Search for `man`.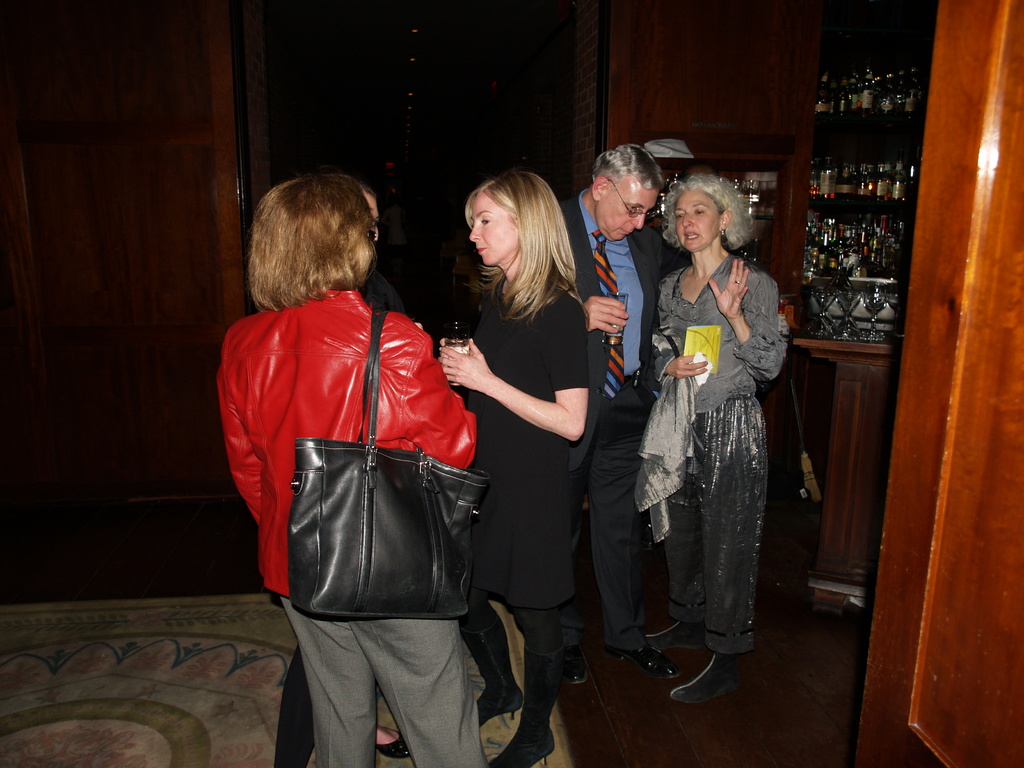
Found at l=550, t=142, r=694, b=685.
